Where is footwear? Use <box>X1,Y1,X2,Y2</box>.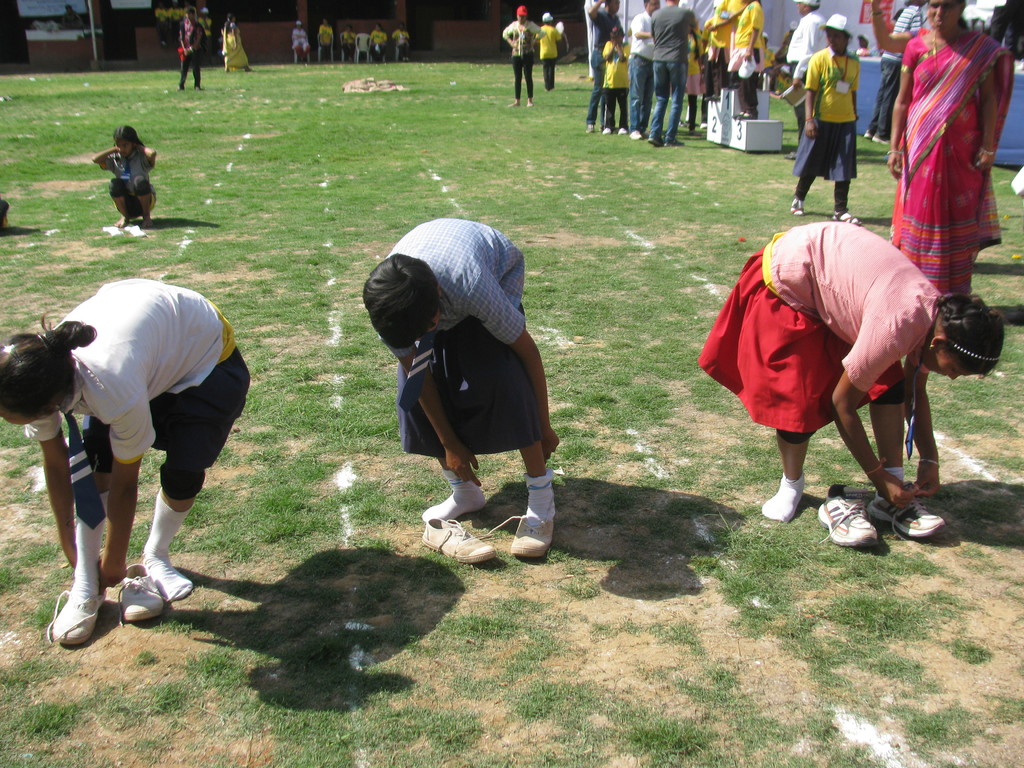
<box>616,127,628,134</box>.
